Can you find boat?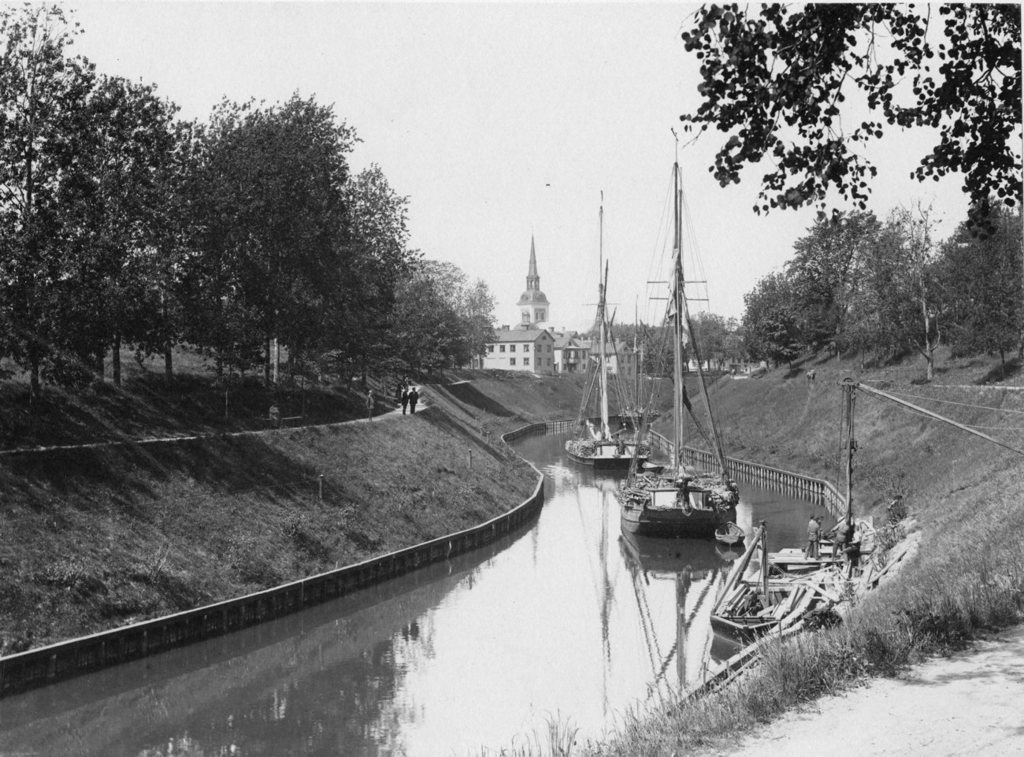
Yes, bounding box: Rect(616, 128, 740, 544).
